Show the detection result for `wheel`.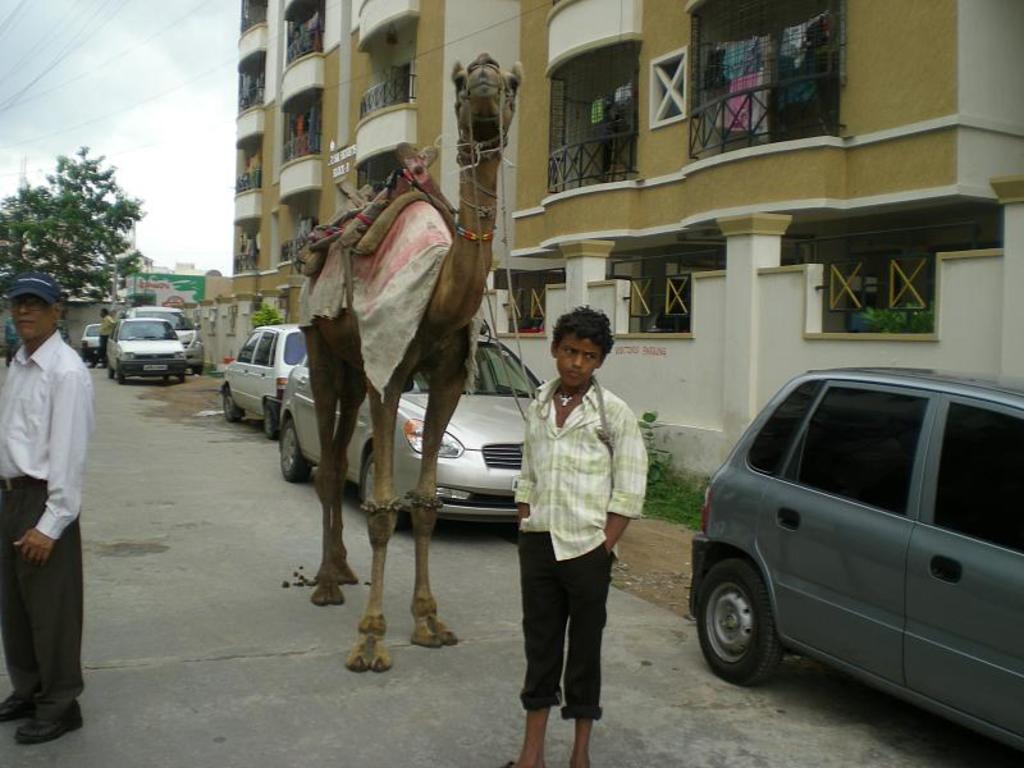
bbox=[265, 399, 279, 435].
